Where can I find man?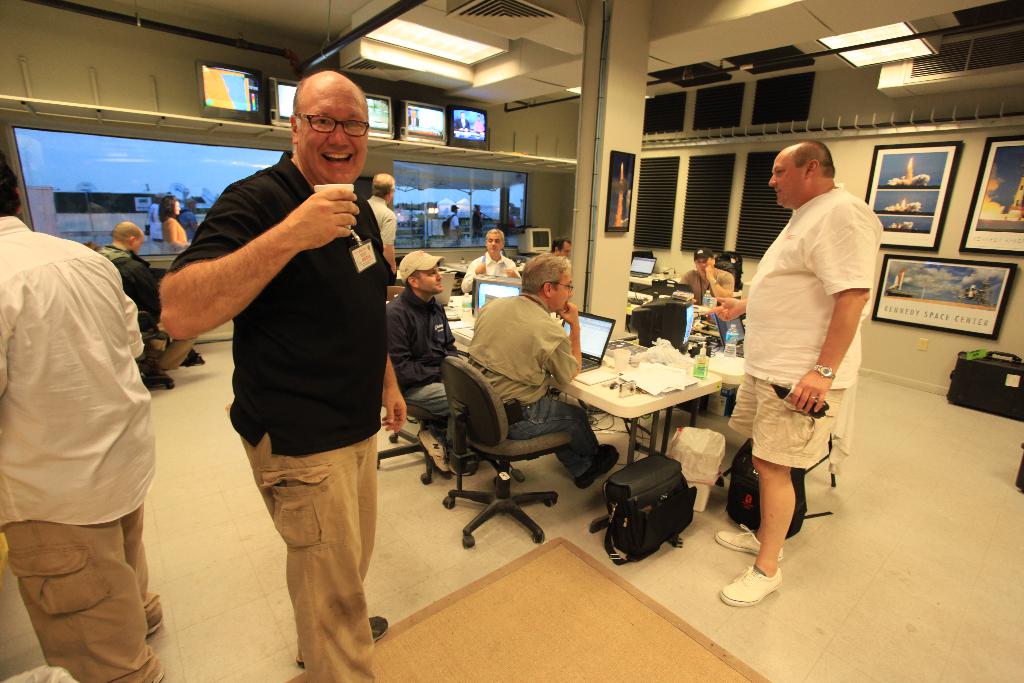
You can find it at locate(159, 70, 410, 682).
